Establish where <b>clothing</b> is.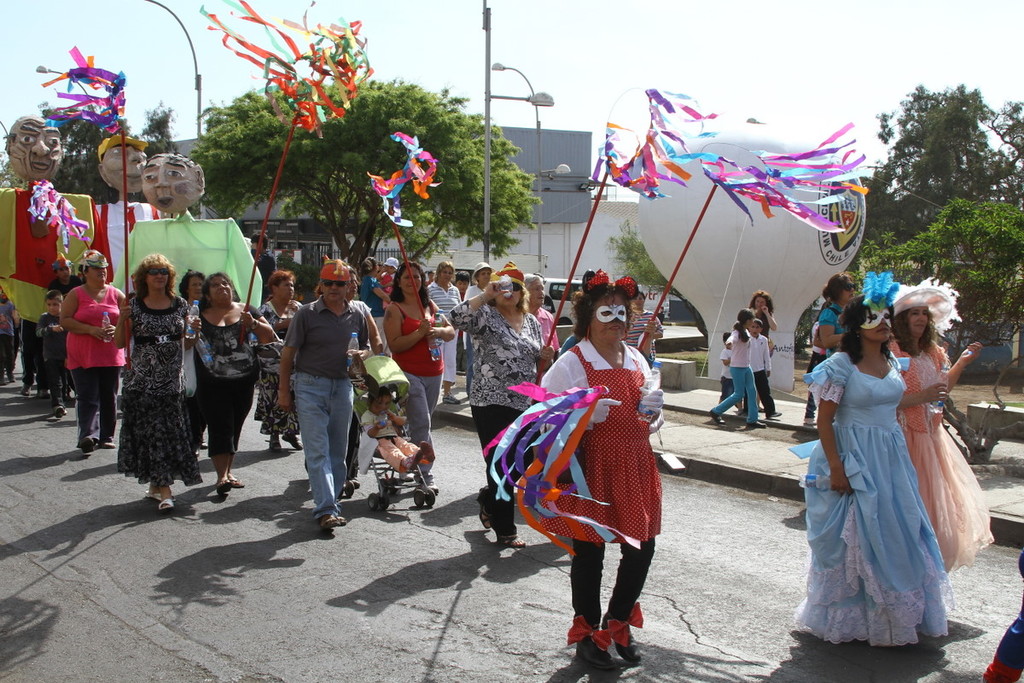
Established at 382 299 446 491.
